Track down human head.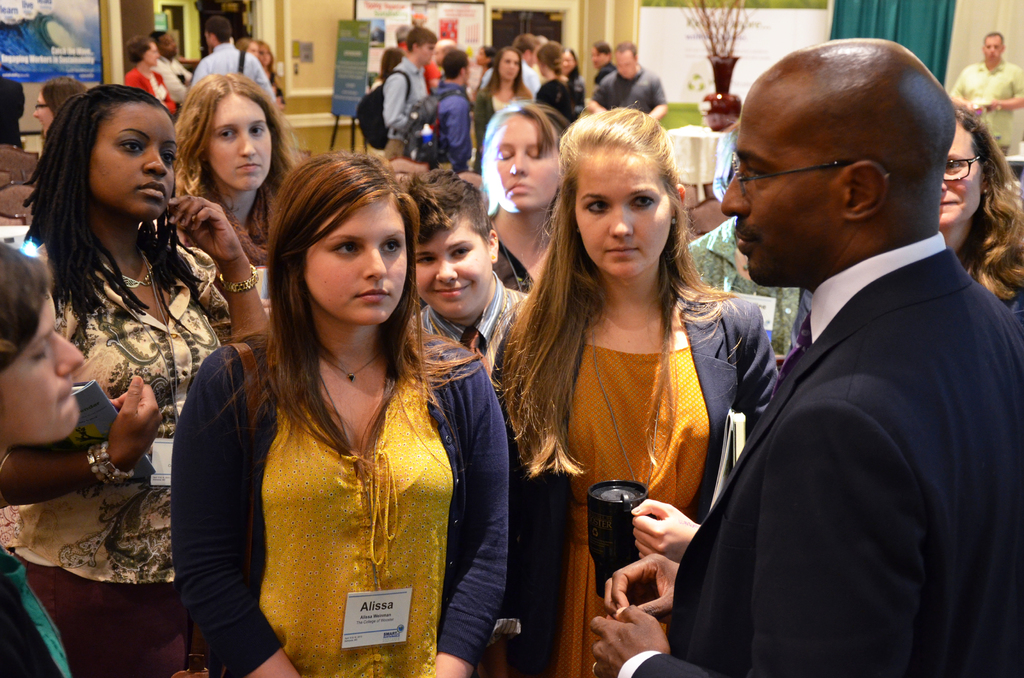
Tracked to (404, 29, 437, 63).
